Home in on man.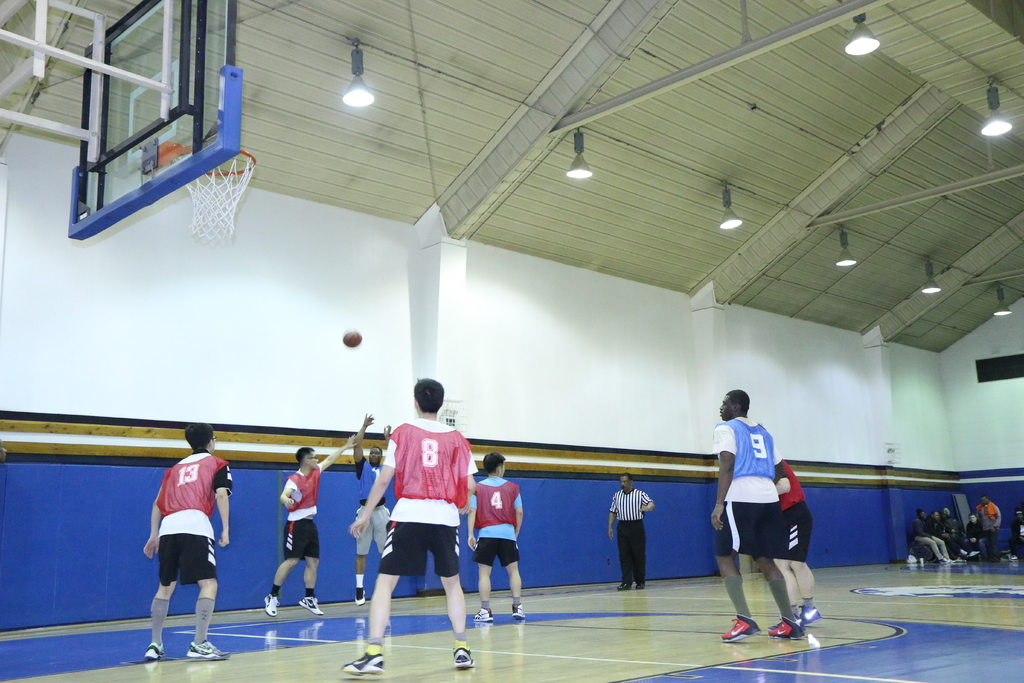
Homed in at 913:504:952:567.
